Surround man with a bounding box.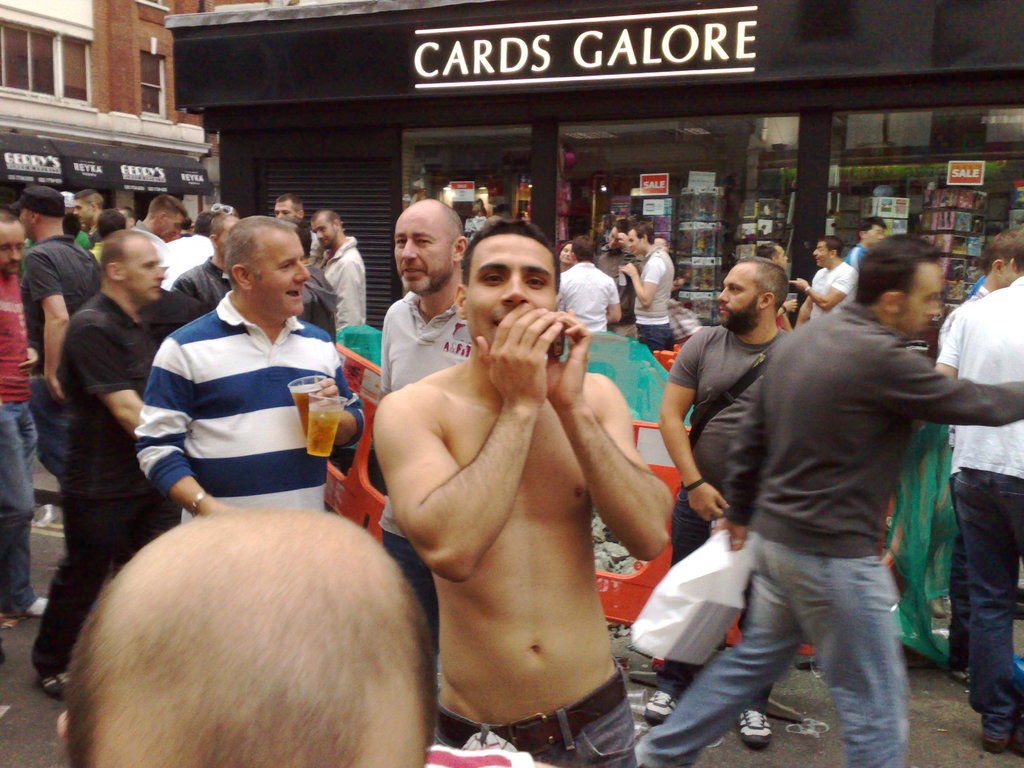
region(56, 505, 535, 767).
